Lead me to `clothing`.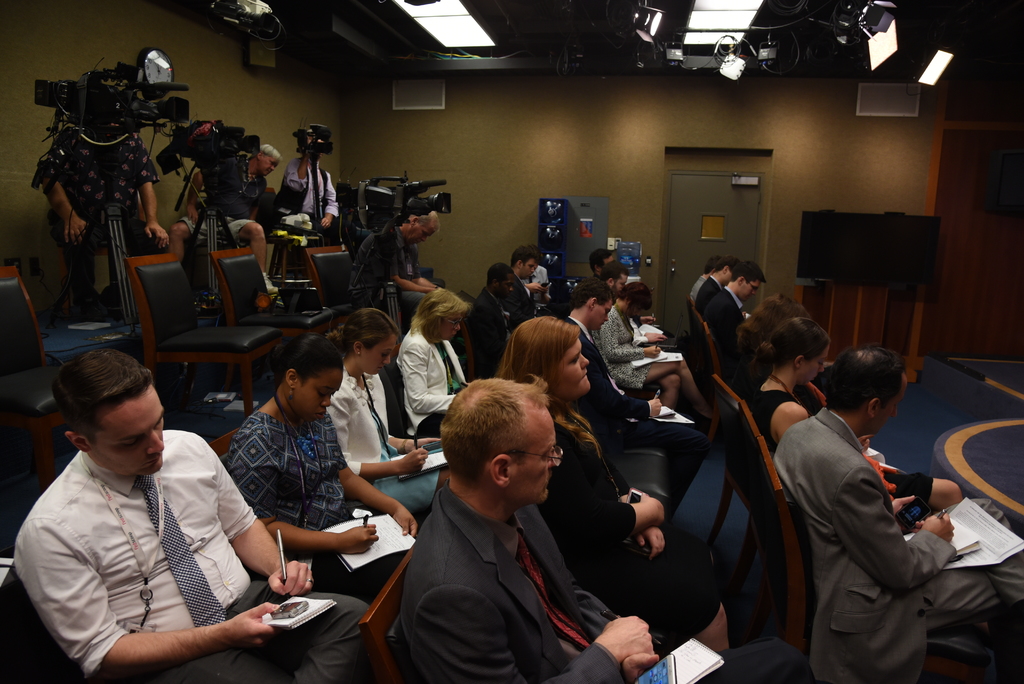
Lead to Rect(6, 442, 378, 683).
